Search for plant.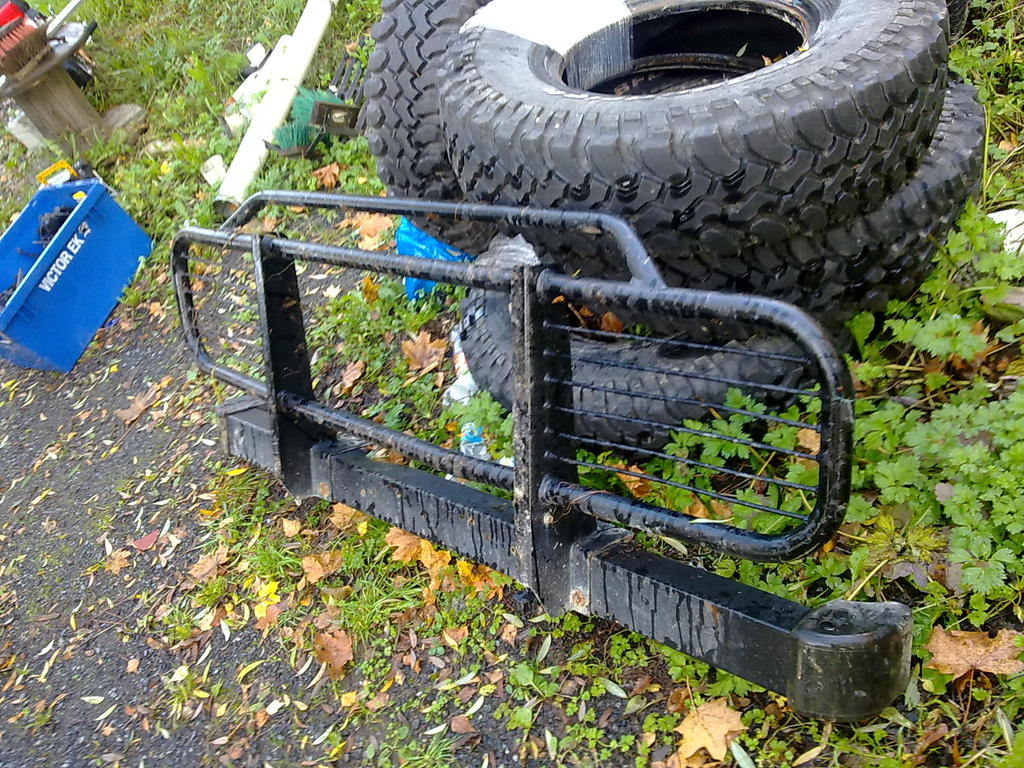
Found at [0, 182, 38, 244].
